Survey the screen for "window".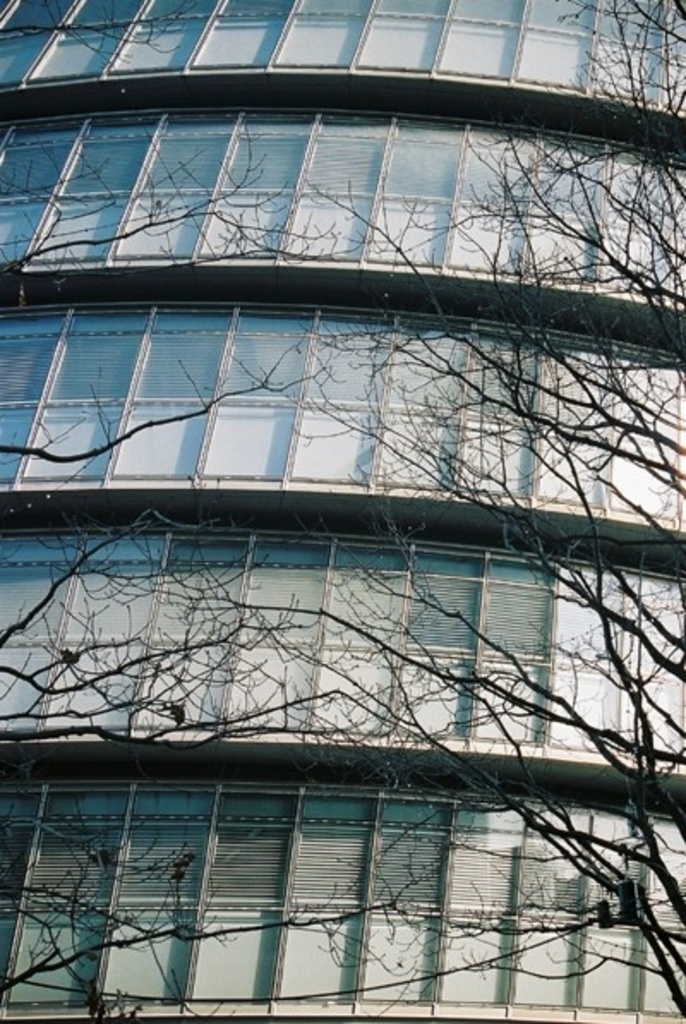
Survey found: (left=607, top=232, right=684, bottom=288).
